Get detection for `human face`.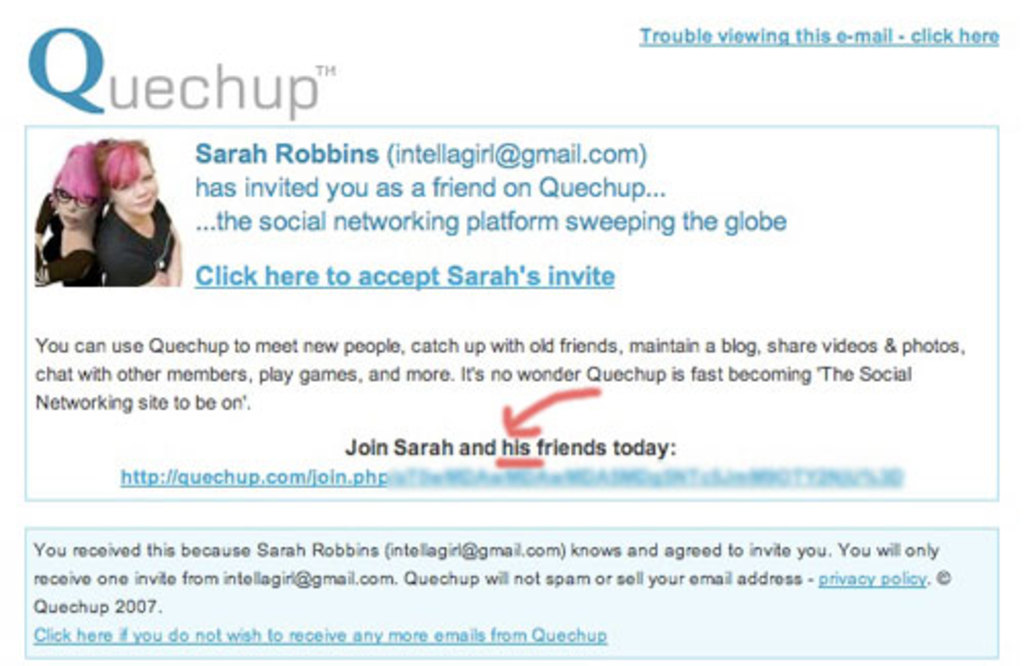
Detection: (left=111, top=152, right=162, bottom=215).
